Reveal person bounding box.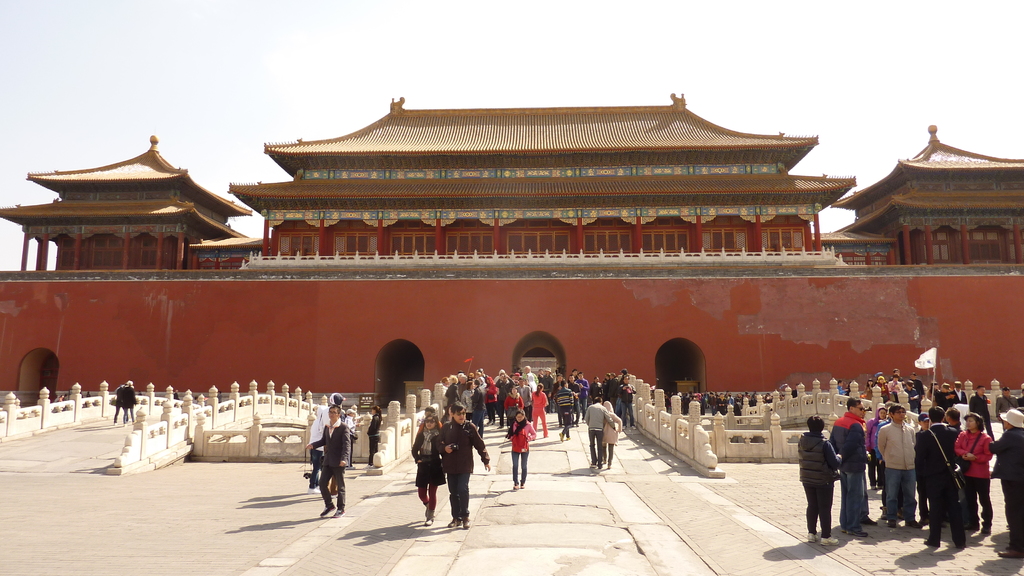
Revealed: <region>582, 394, 612, 470</region>.
